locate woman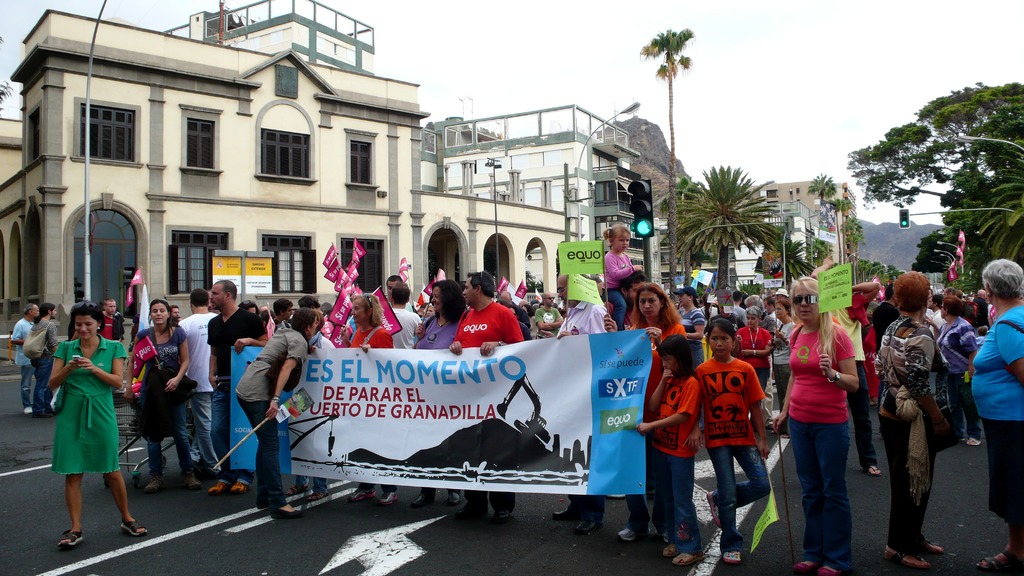
region(620, 282, 687, 541)
